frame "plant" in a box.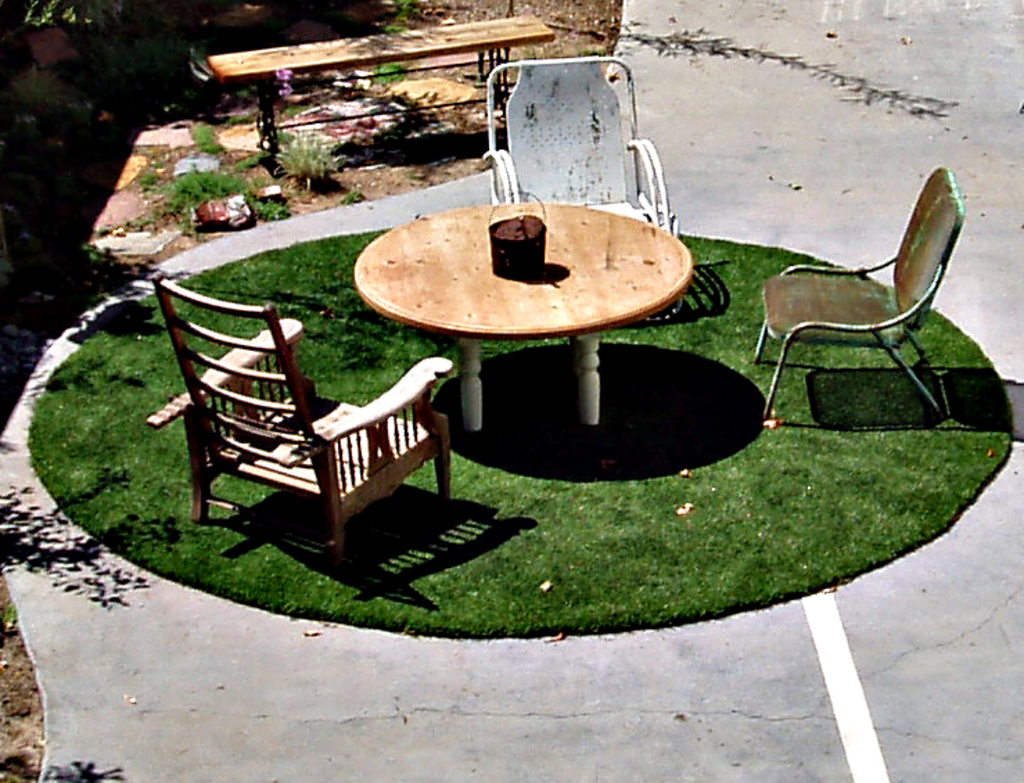
<bbox>139, 168, 166, 195</bbox>.
